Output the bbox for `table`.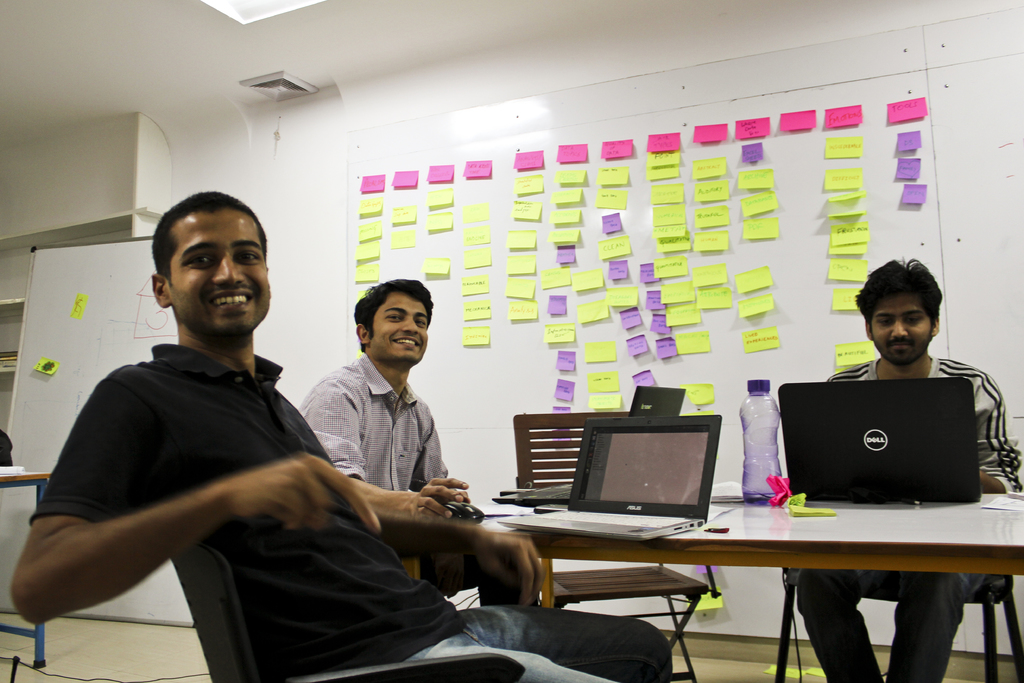
[left=0, top=470, right=49, bottom=666].
